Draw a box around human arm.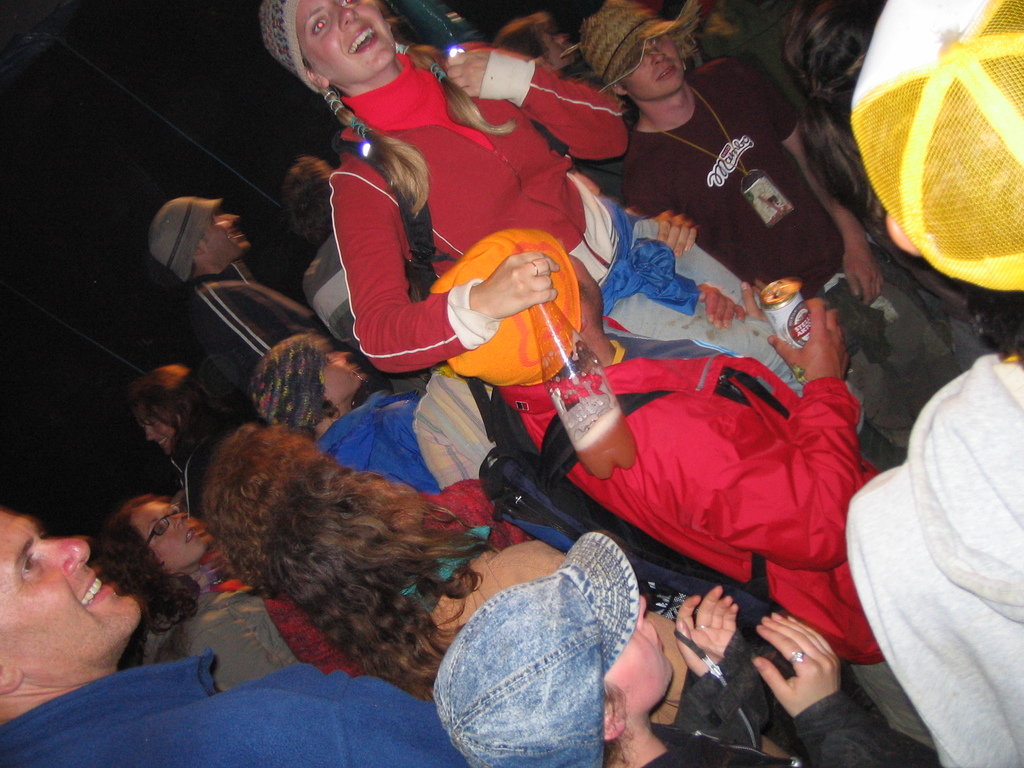
pyautogui.locateOnScreen(214, 280, 310, 412).
